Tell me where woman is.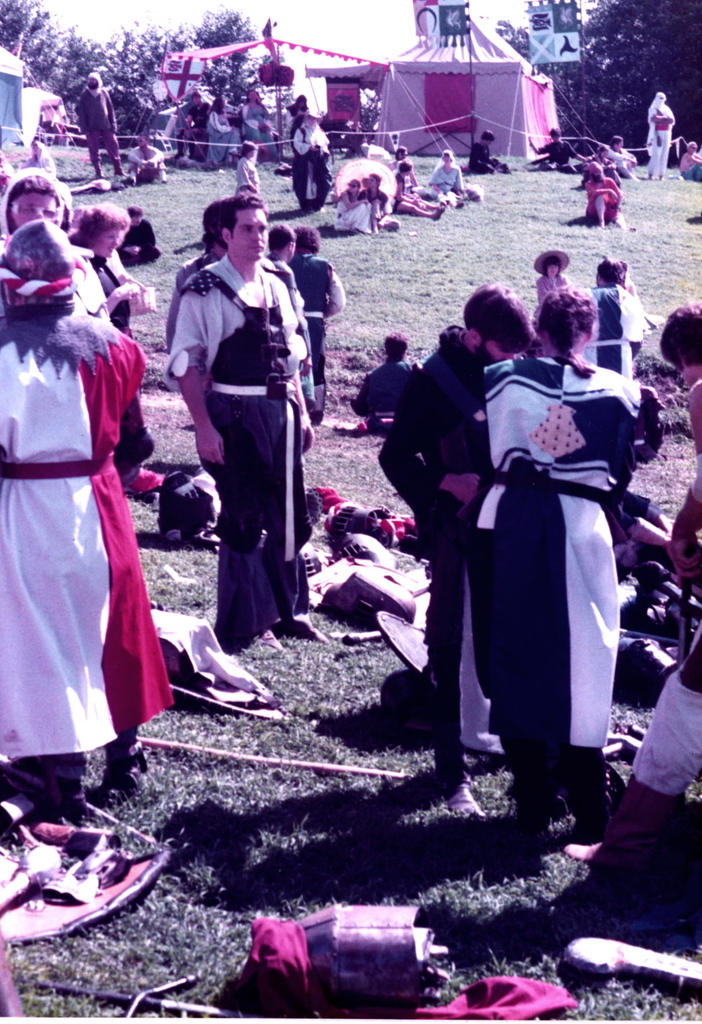
woman is at crop(607, 133, 637, 181).
